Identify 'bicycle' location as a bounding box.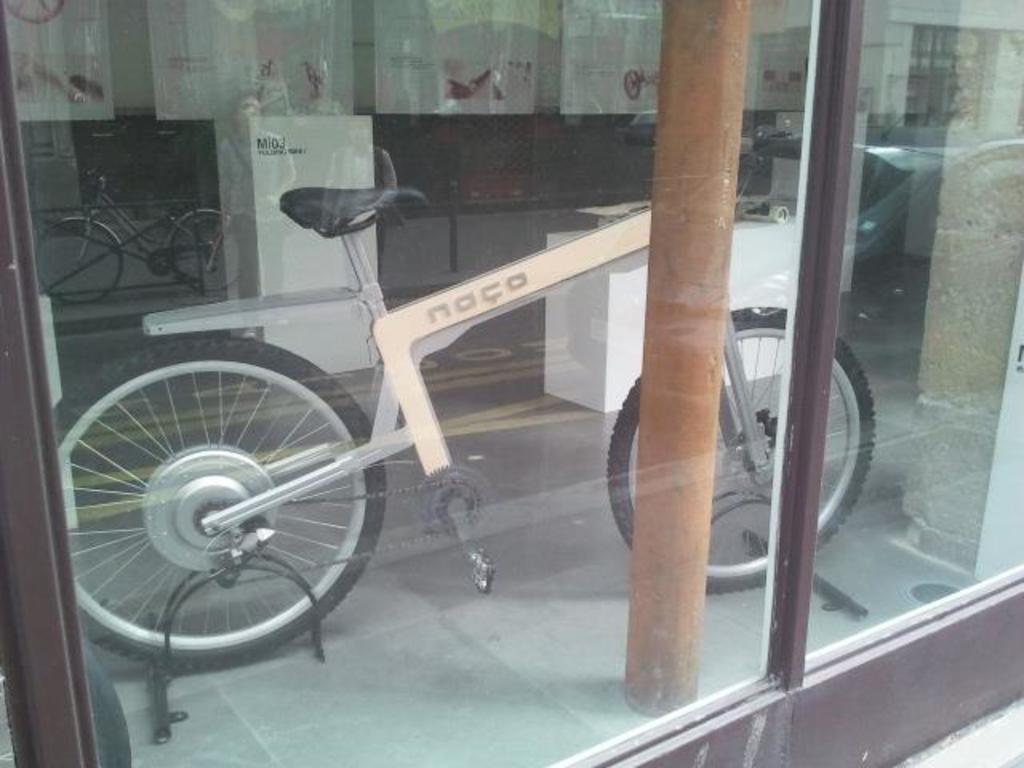
region(69, 86, 818, 730).
